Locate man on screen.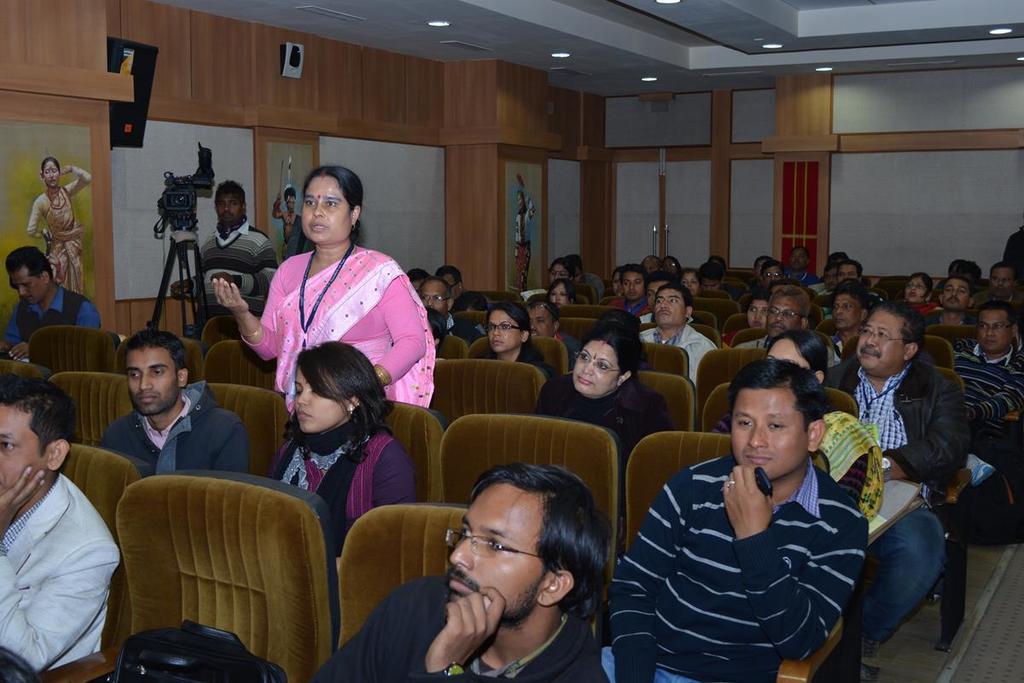
On screen at pyautogui.locateOnScreen(955, 259, 980, 283).
